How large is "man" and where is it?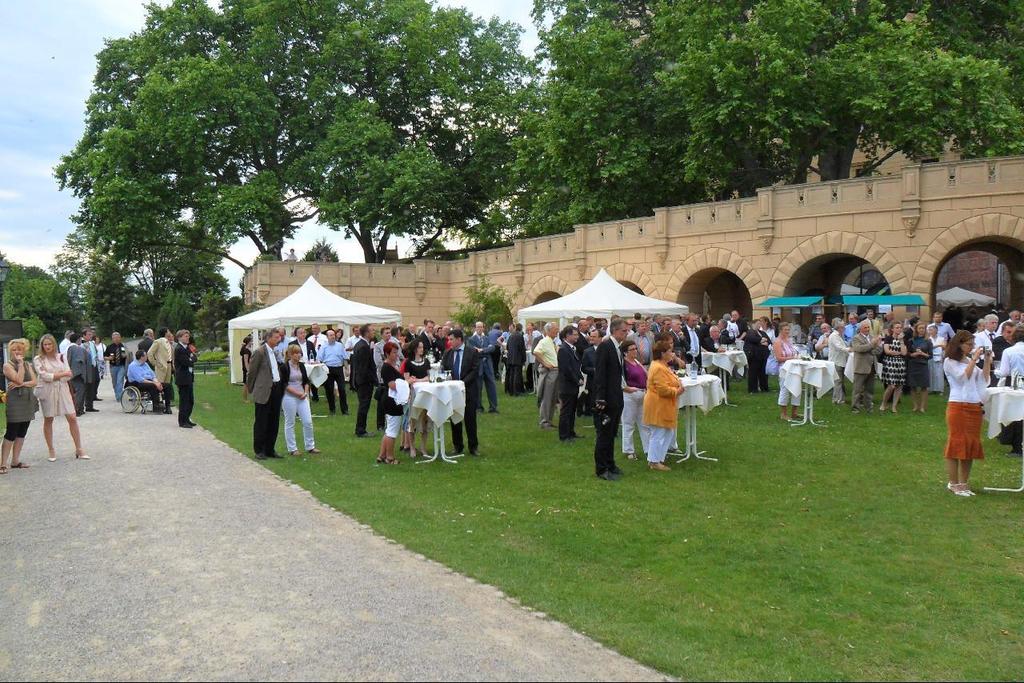
Bounding box: {"x1": 974, "y1": 314, "x2": 998, "y2": 352}.
